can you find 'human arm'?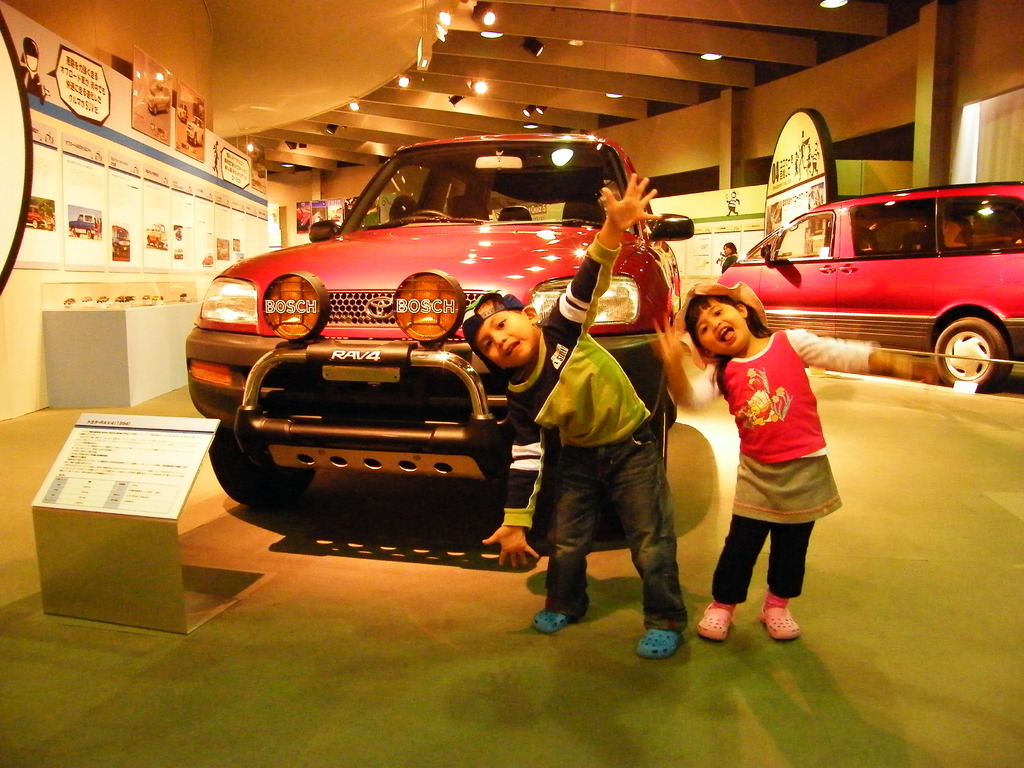
Yes, bounding box: 721/257/735/274.
